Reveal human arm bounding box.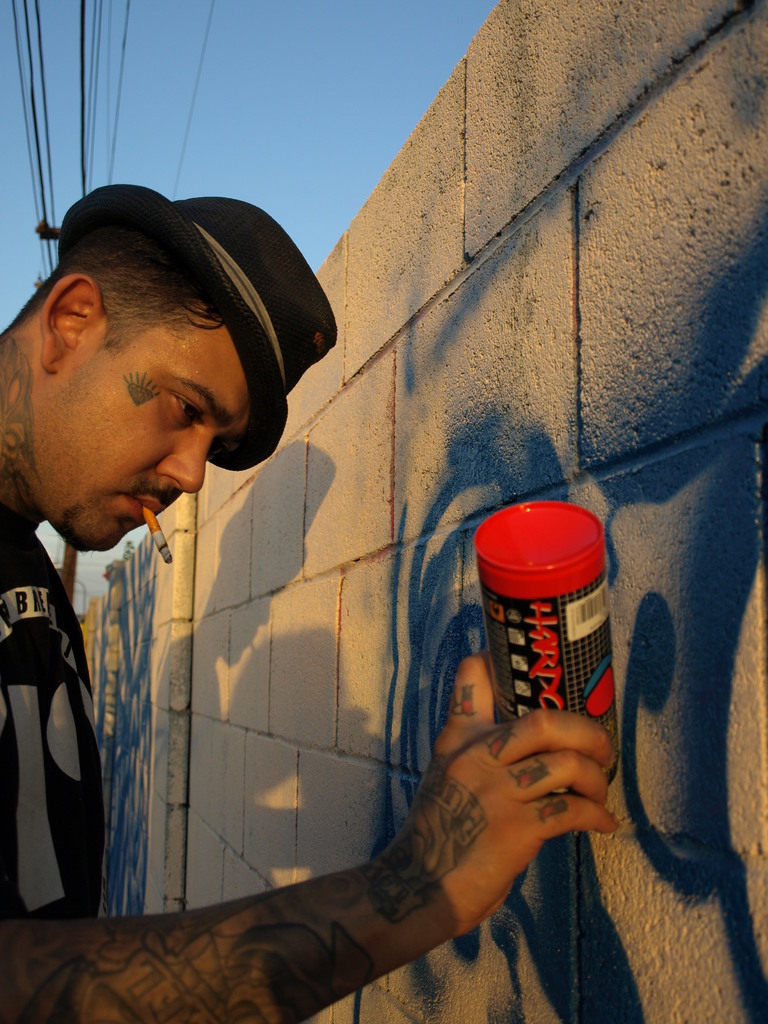
Revealed: <box>1,655,608,1023</box>.
